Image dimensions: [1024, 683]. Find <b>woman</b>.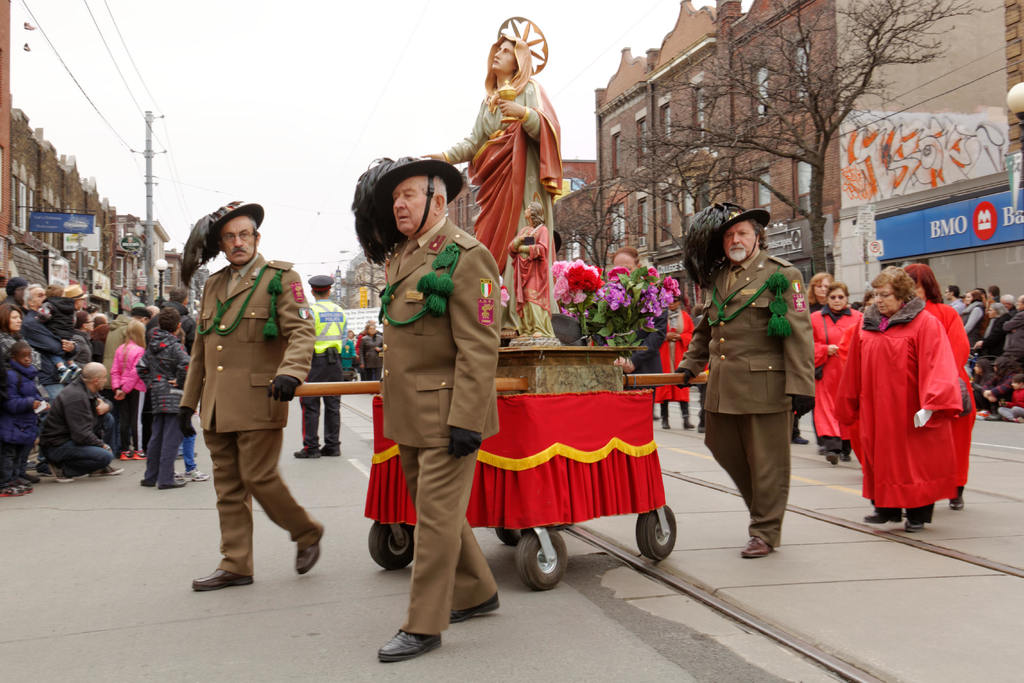
960/291/986/357.
